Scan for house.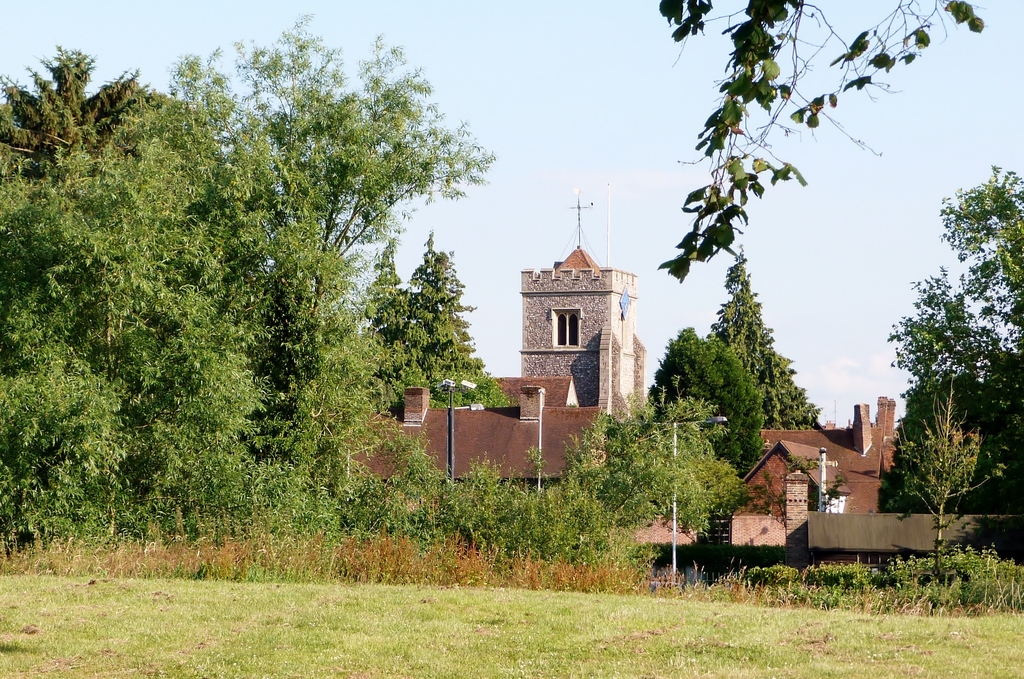
Scan result: [x1=801, y1=512, x2=1023, y2=584].
